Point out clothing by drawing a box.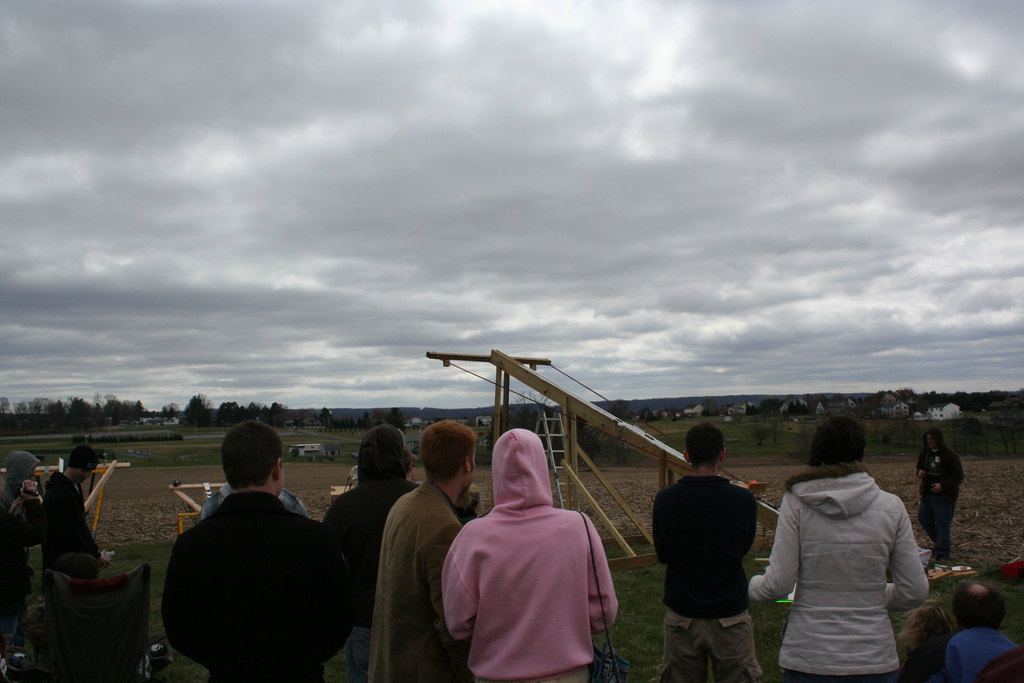
0 453 39 641.
